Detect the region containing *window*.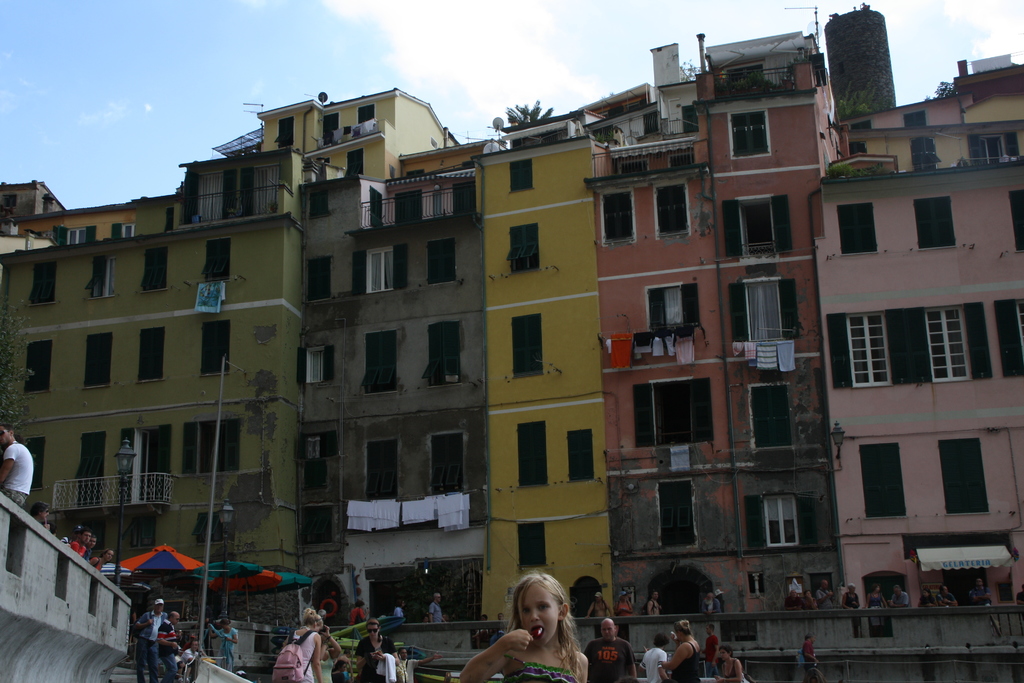
locate(746, 385, 788, 450).
